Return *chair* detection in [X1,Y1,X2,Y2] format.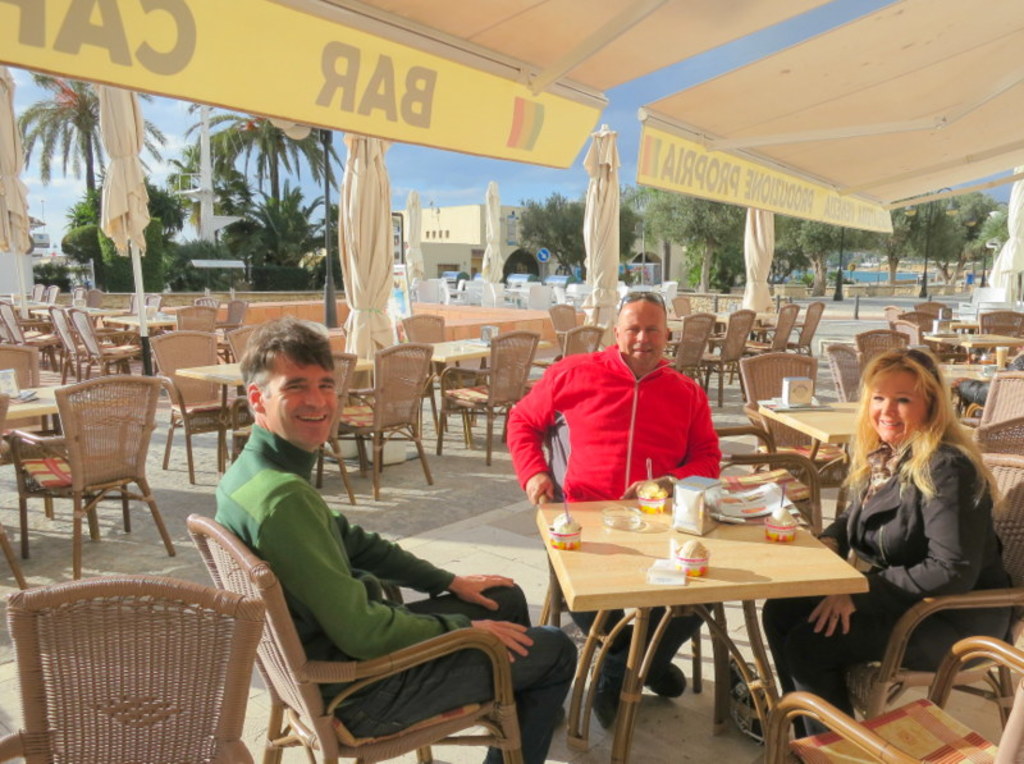
[18,361,182,577].
